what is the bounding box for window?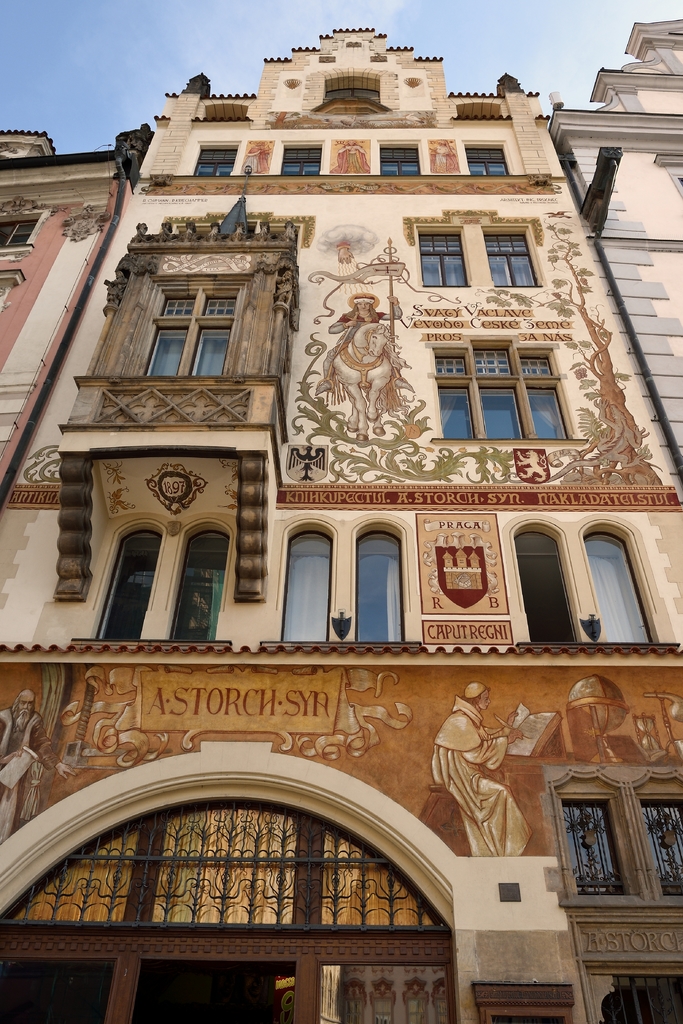
box=[92, 524, 162, 644].
